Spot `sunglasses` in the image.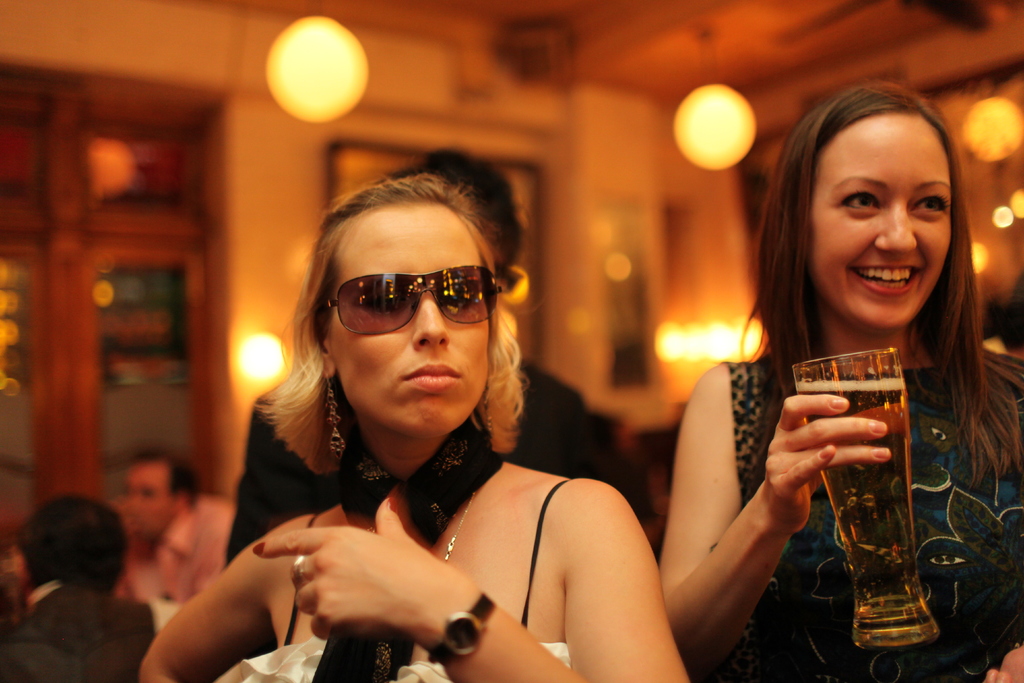
`sunglasses` found at bbox=[320, 266, 504, 337].
